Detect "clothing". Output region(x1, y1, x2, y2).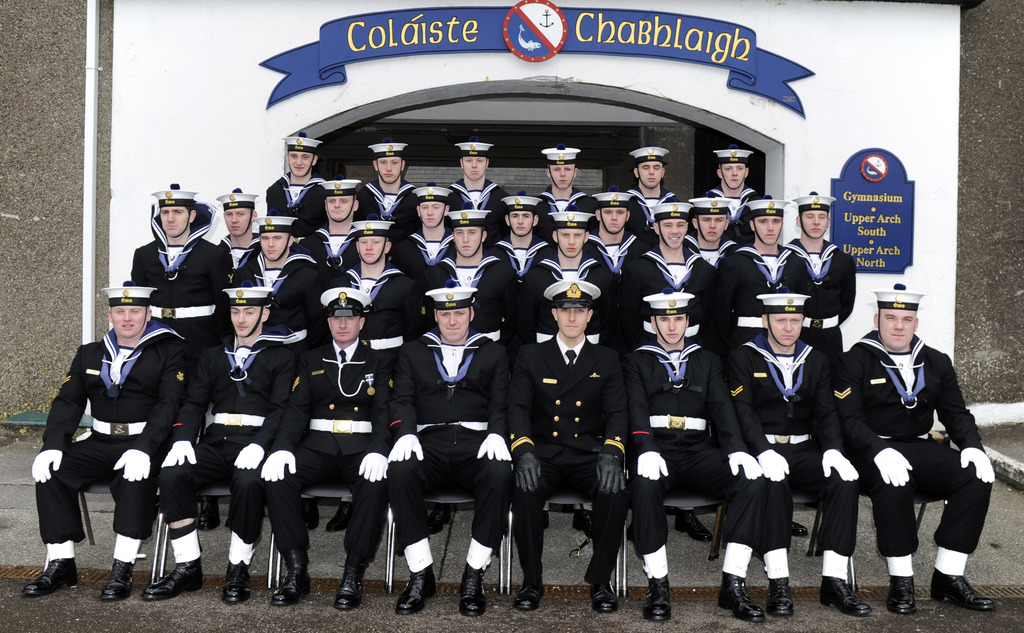
region(800, 239, 860, 356).
